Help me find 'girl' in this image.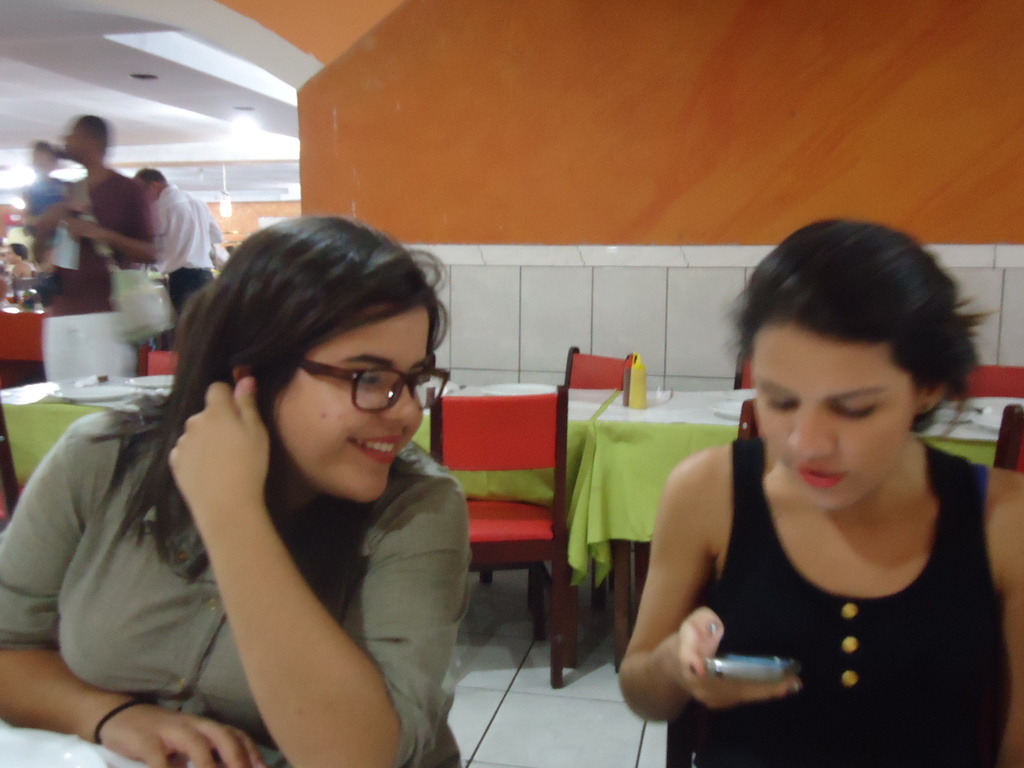
Found it: box=[0, 219, 470, 767].
